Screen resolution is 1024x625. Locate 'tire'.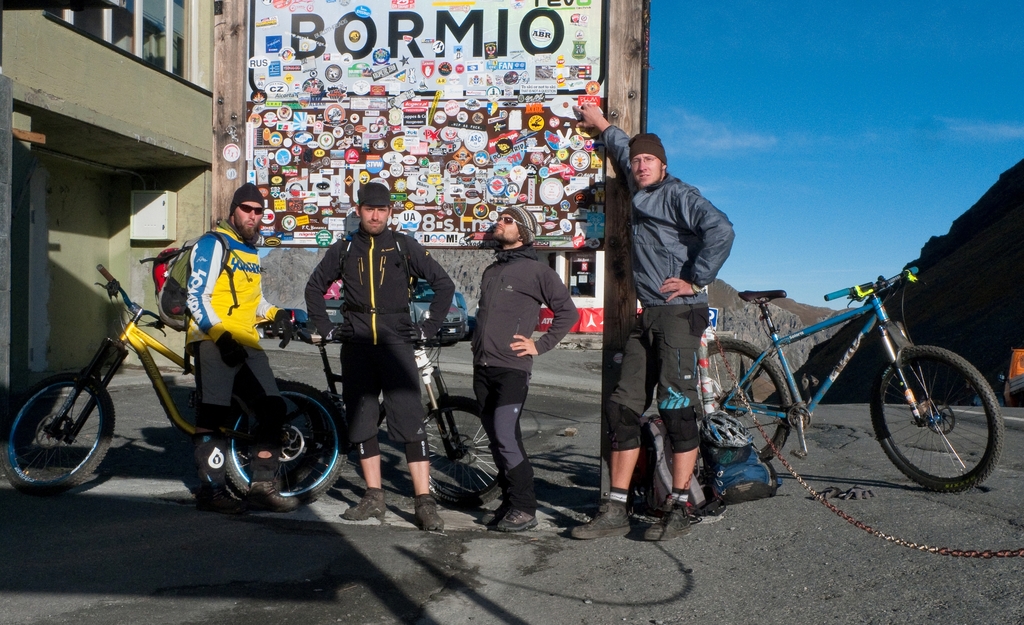
[870, 344, 1004, 492].
